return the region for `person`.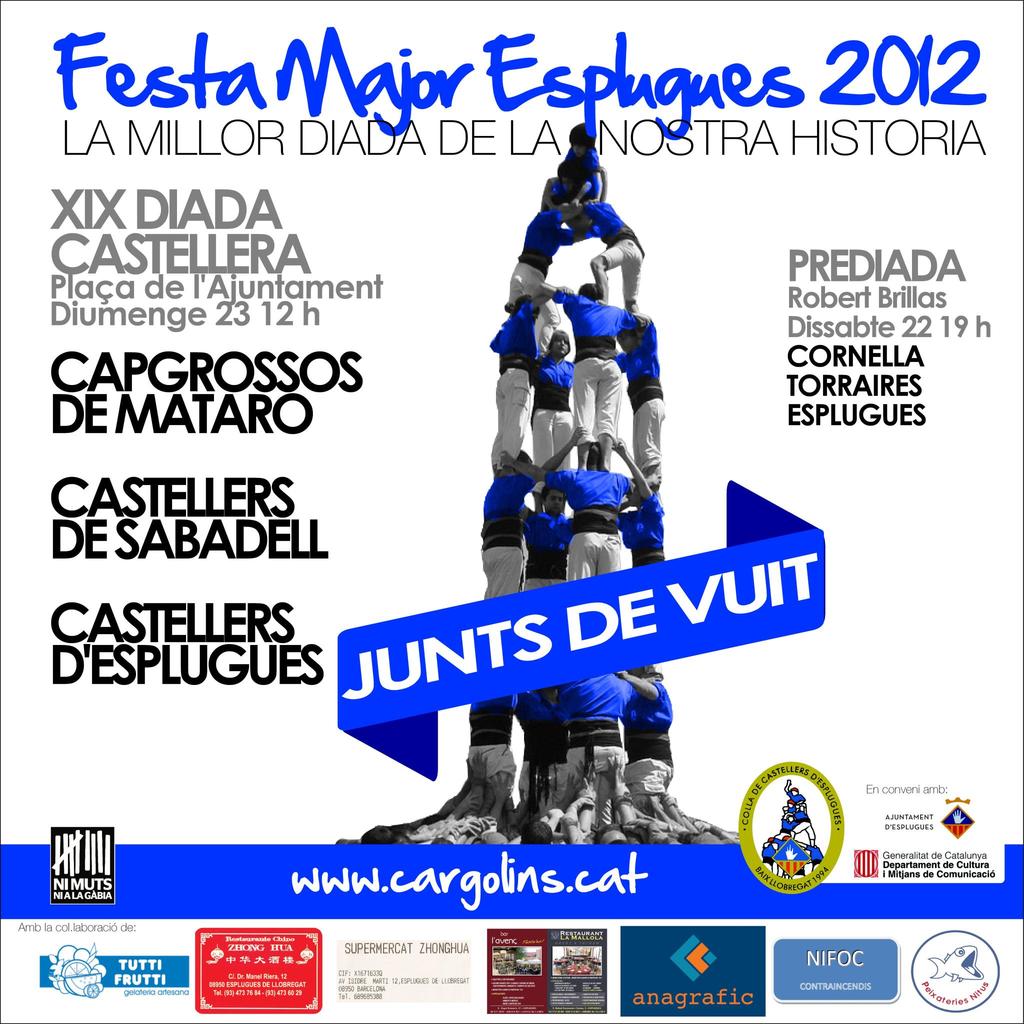
left=525, top=316, right=576, bottom=476.
